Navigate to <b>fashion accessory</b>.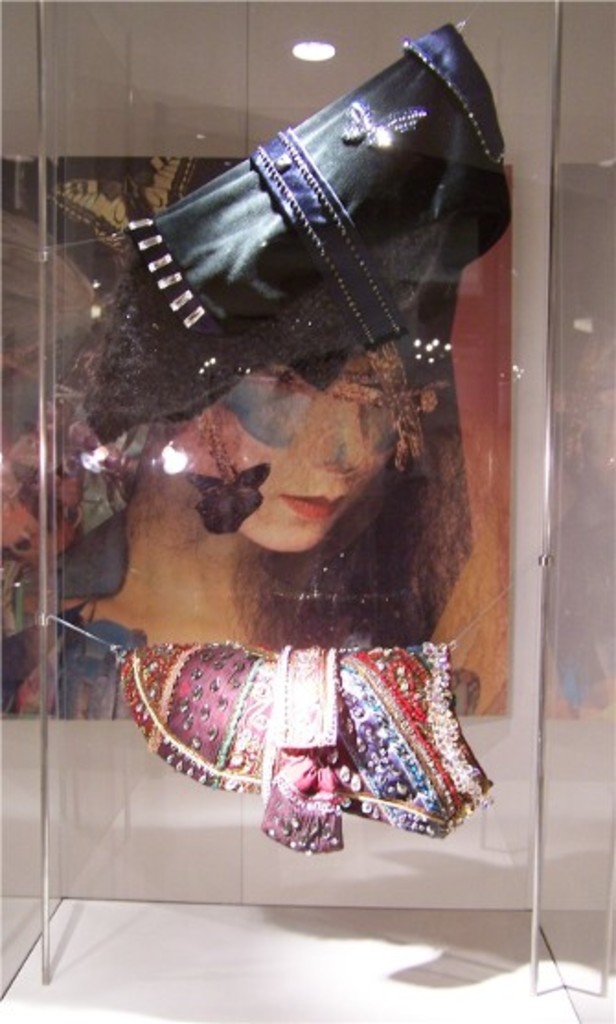
Navigation target: bbox=[112, 638, 498, 866].
